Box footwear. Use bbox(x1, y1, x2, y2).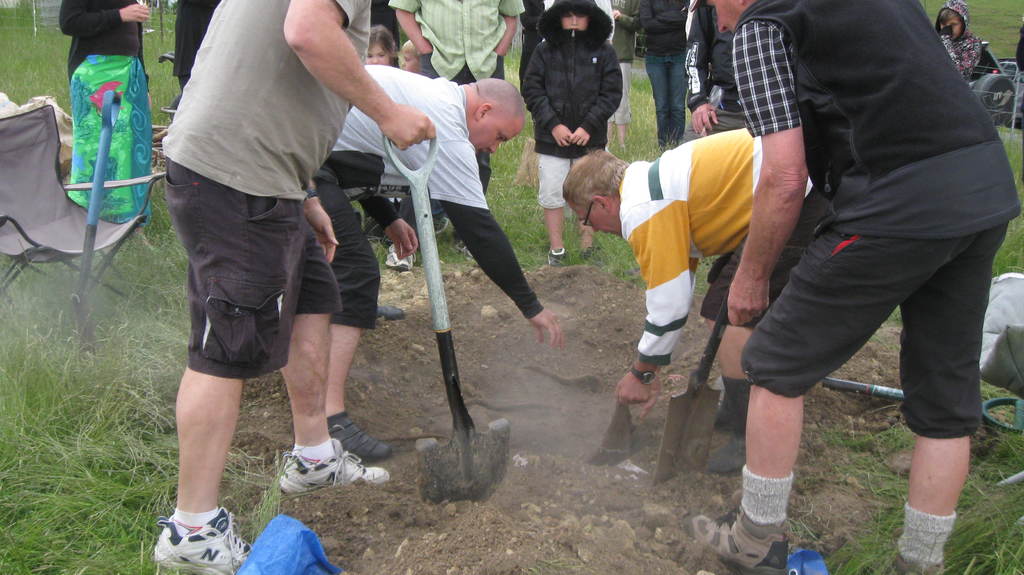
bbox(895, 549, 944, 574).
